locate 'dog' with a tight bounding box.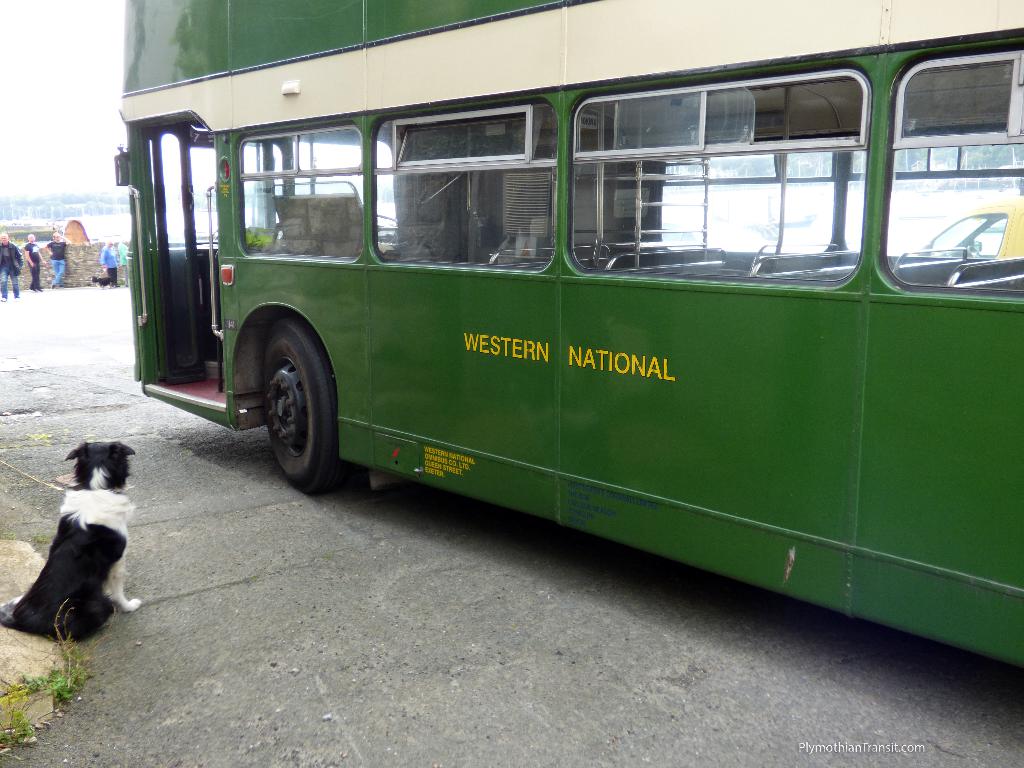
<bbox>92, 276, 116, 286</bbox>.
